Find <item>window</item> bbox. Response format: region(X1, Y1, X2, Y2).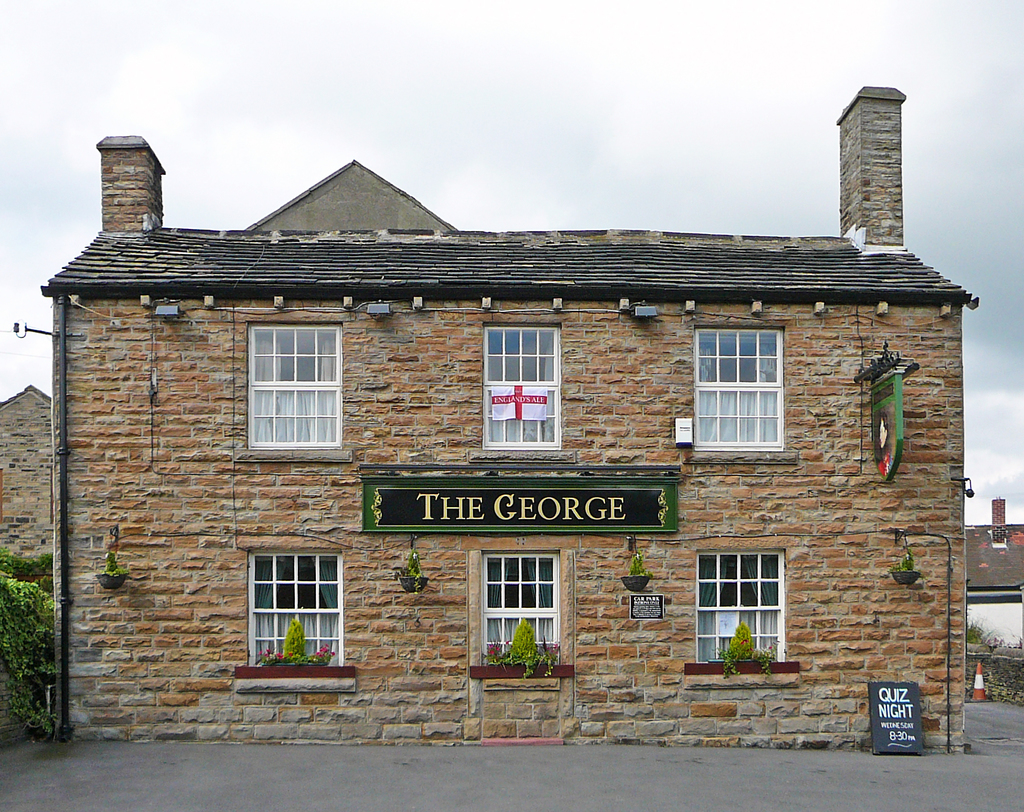
region(481, 549, 562, 662).
